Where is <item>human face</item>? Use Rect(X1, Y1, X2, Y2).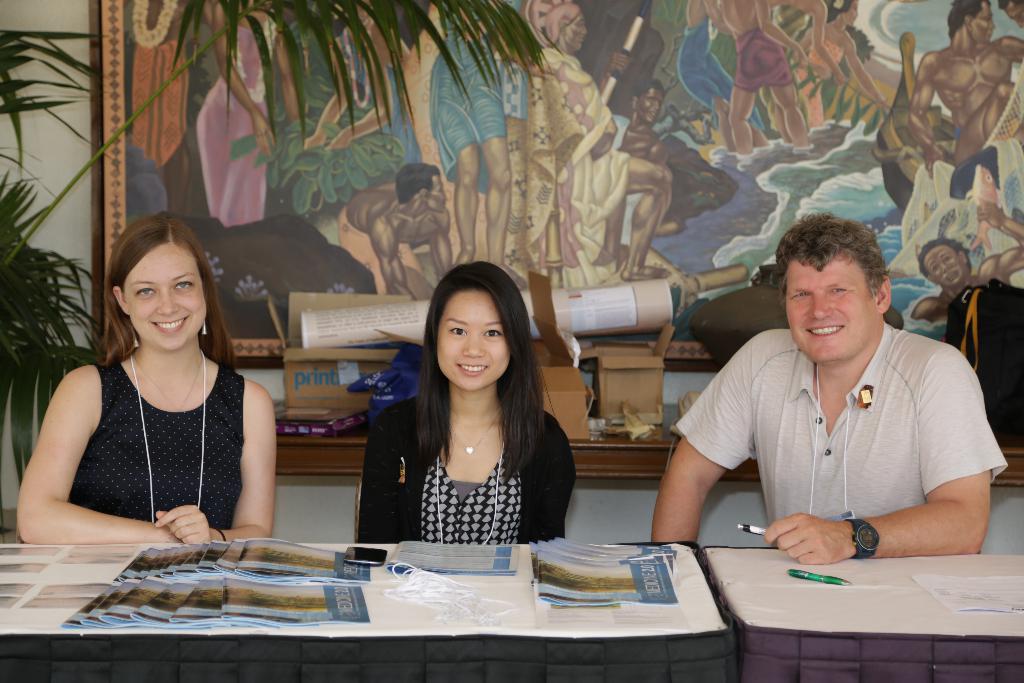
Rect(122, 236, 214, 349).
